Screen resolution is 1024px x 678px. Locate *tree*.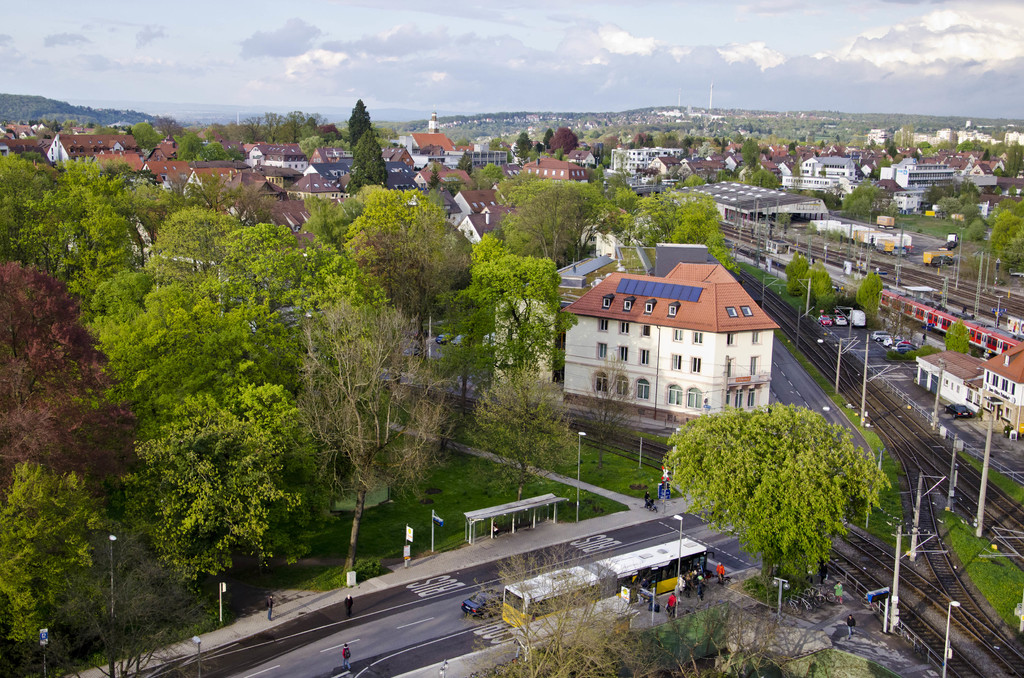
(804, 263, 843, 309).
